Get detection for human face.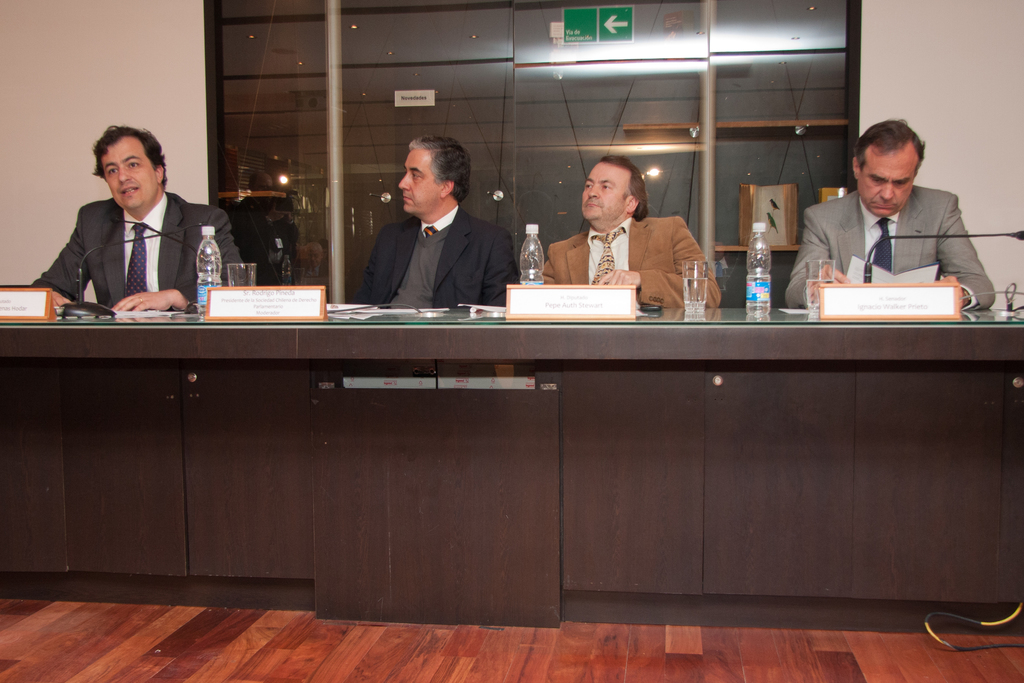
Detection: x1=388 y1=145 x2=444 y2=216.
